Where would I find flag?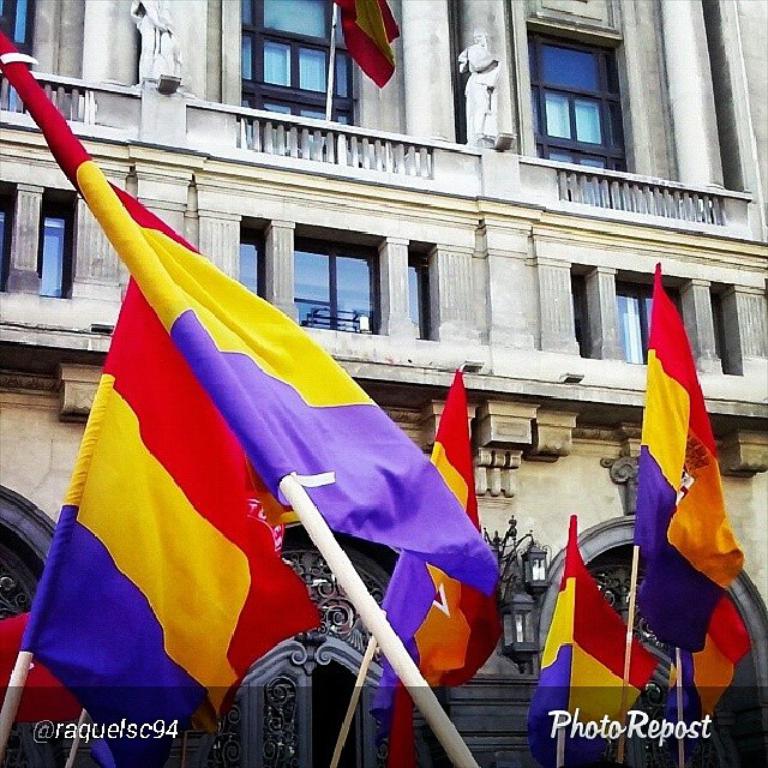
At [0,18,504,767].
